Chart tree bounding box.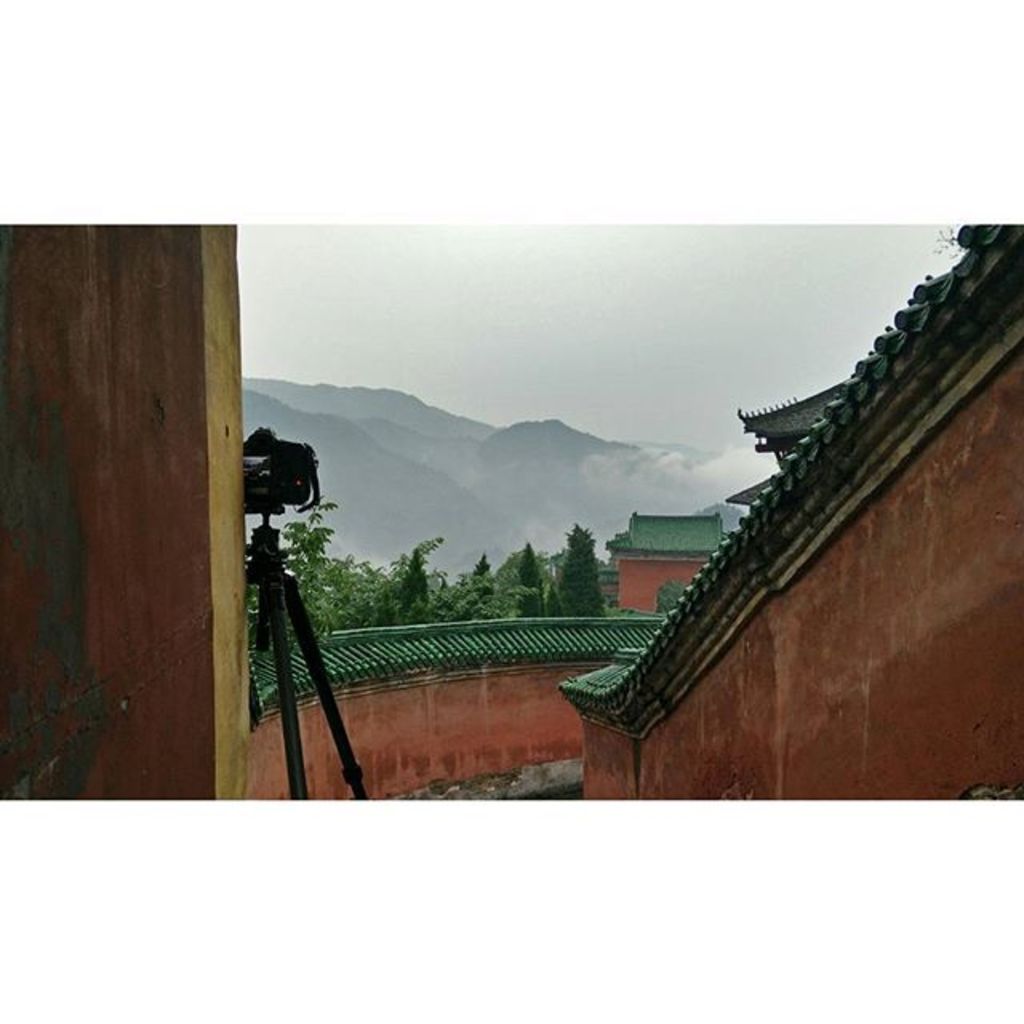
Charted: rect(518, 549, 542, 614).
